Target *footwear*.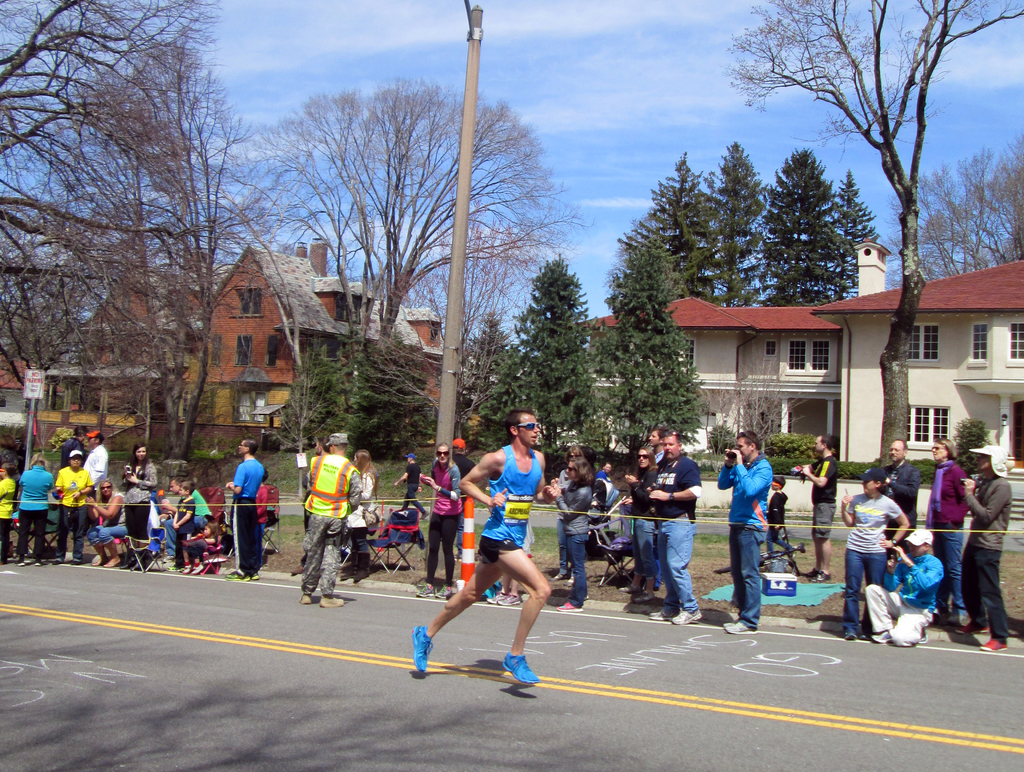
Target region: {"x1": 338, "y1": 552, "x2": 355, "y2": 579}.
